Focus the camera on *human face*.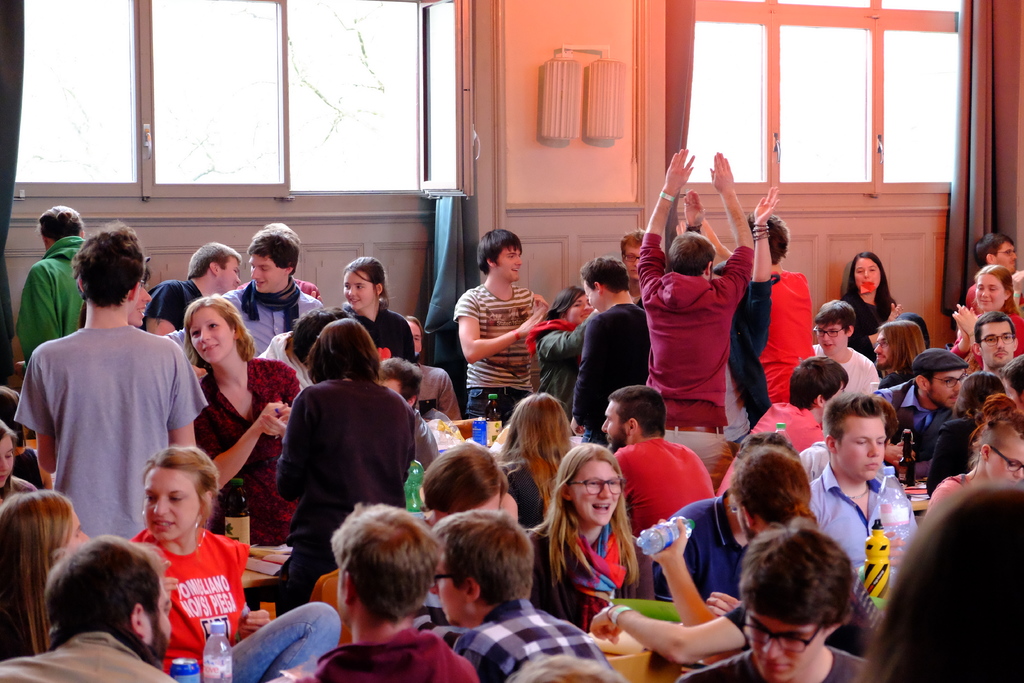
Focus region: (left=217, top=256, right=239, bottom=295).
